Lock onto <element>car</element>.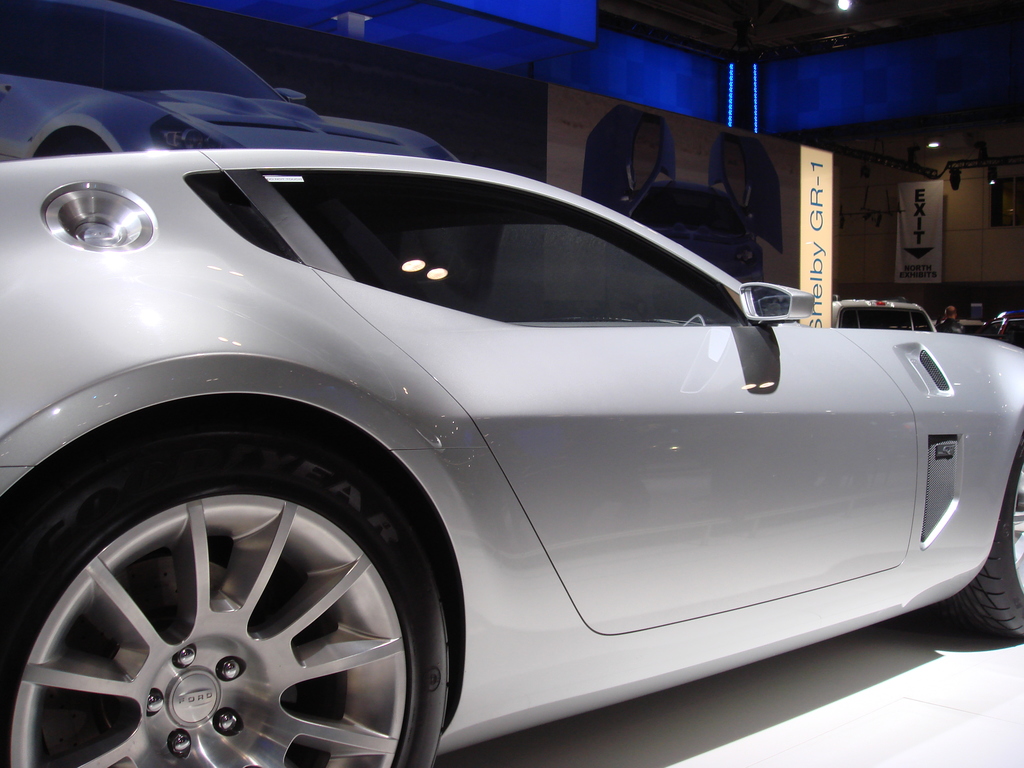
Locked: <region>932, 319, 990, 335</region>.
